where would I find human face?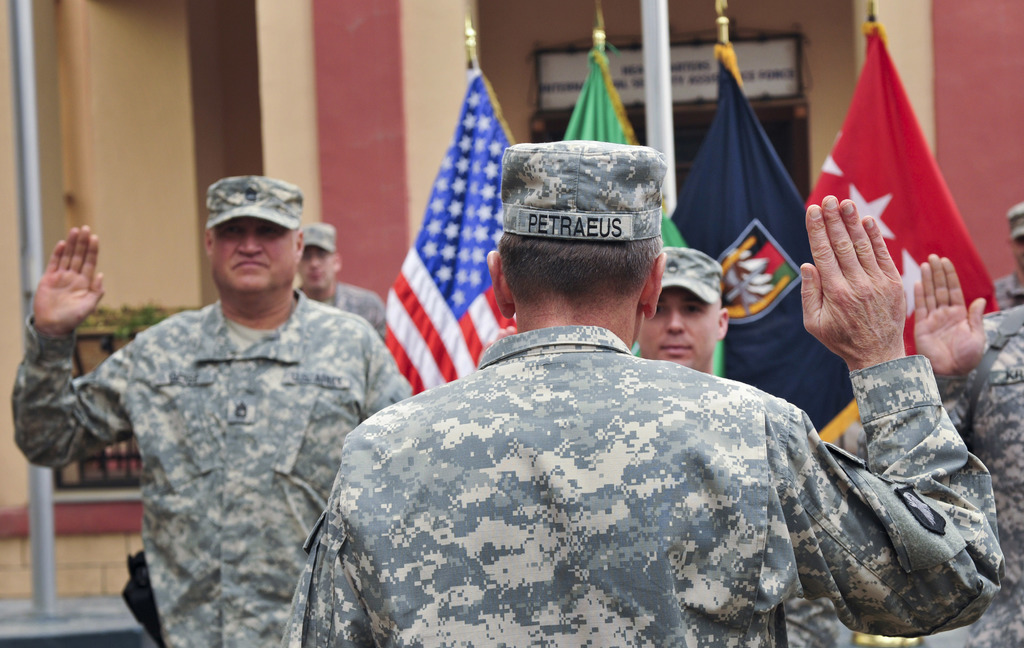
At [left=1016, top=237, right=1023, bottom=272].
